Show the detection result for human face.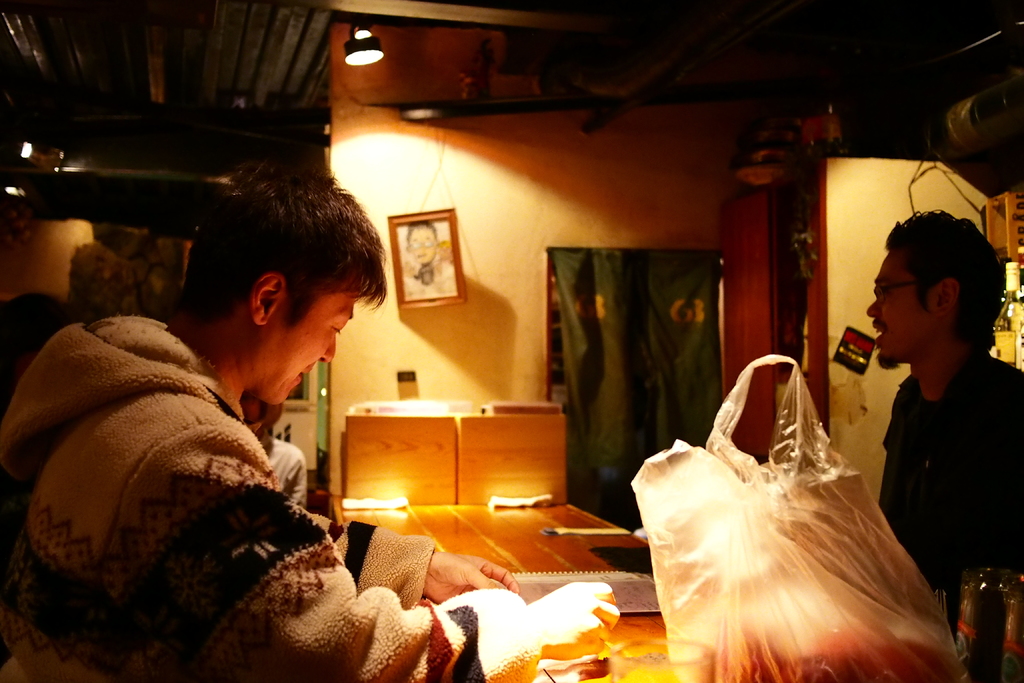
405, 227, 436, 264.
